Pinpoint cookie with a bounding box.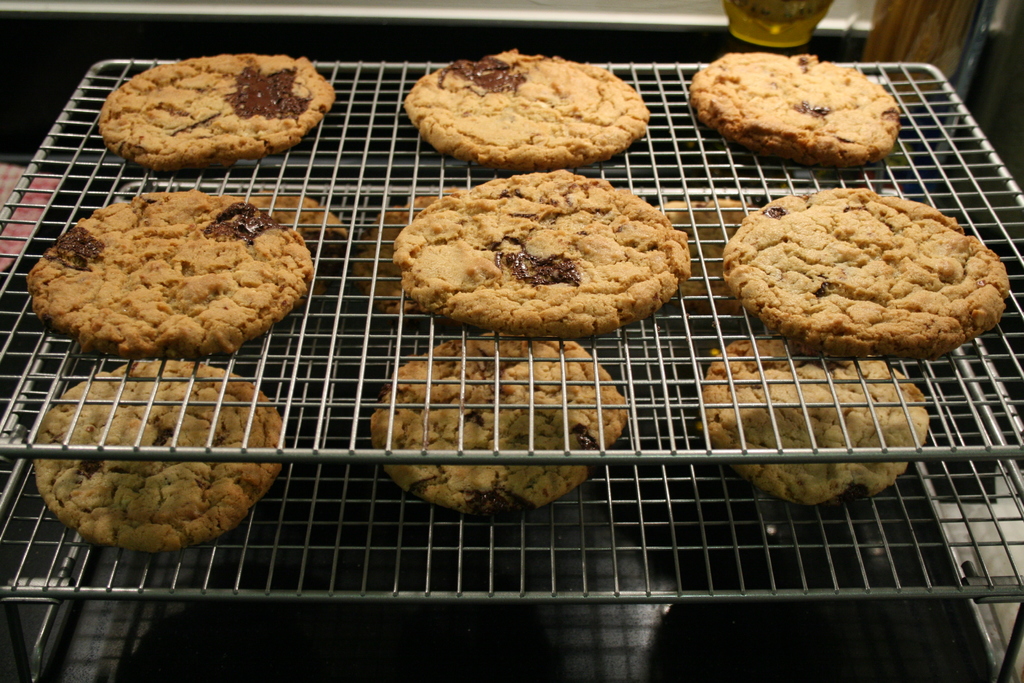
crop(239, 190, 349, 306).
